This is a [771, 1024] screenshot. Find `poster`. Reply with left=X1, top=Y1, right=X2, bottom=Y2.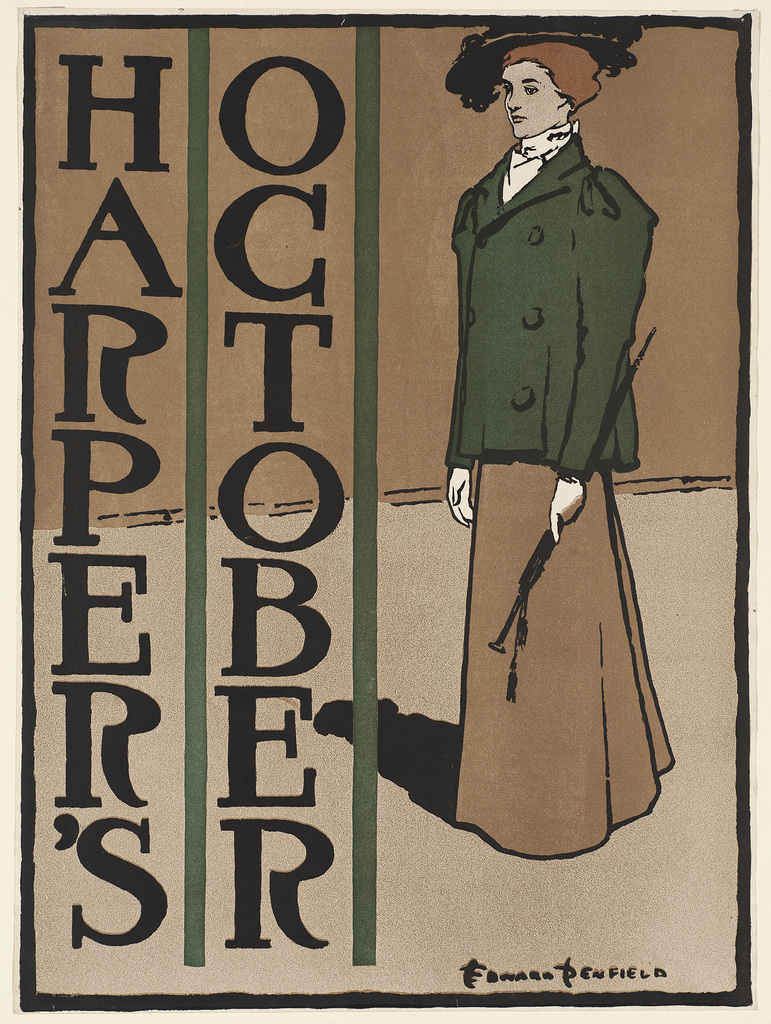
left=8, top=0, right=766, bottom=1023.
